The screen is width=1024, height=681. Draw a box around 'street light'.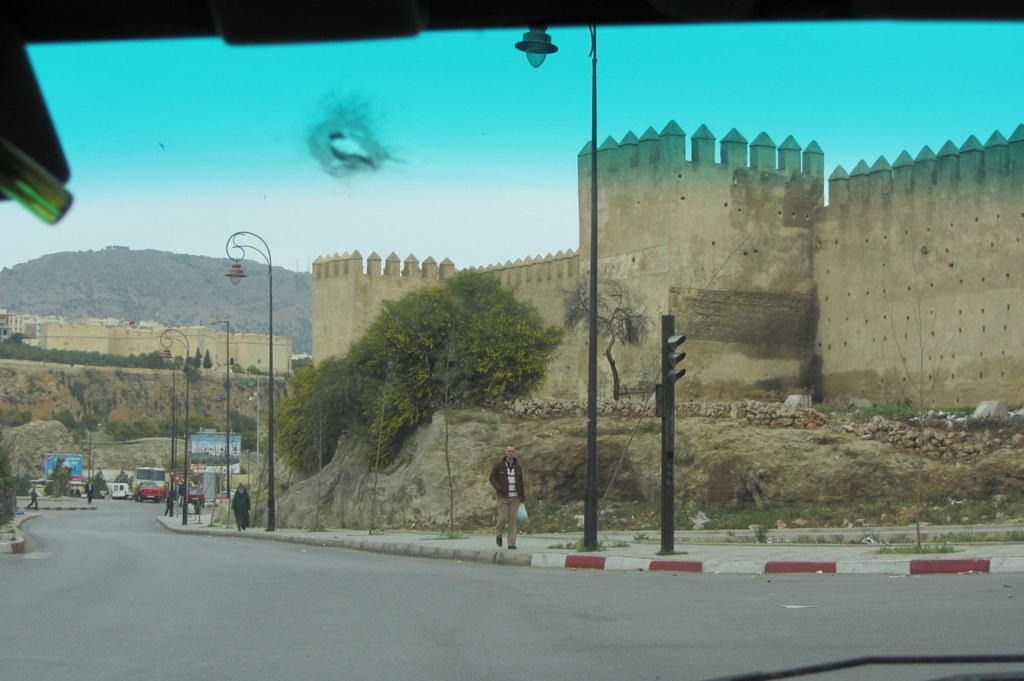
{"left": 222, "top": 228, "right": 277, "bottom": 530}.
